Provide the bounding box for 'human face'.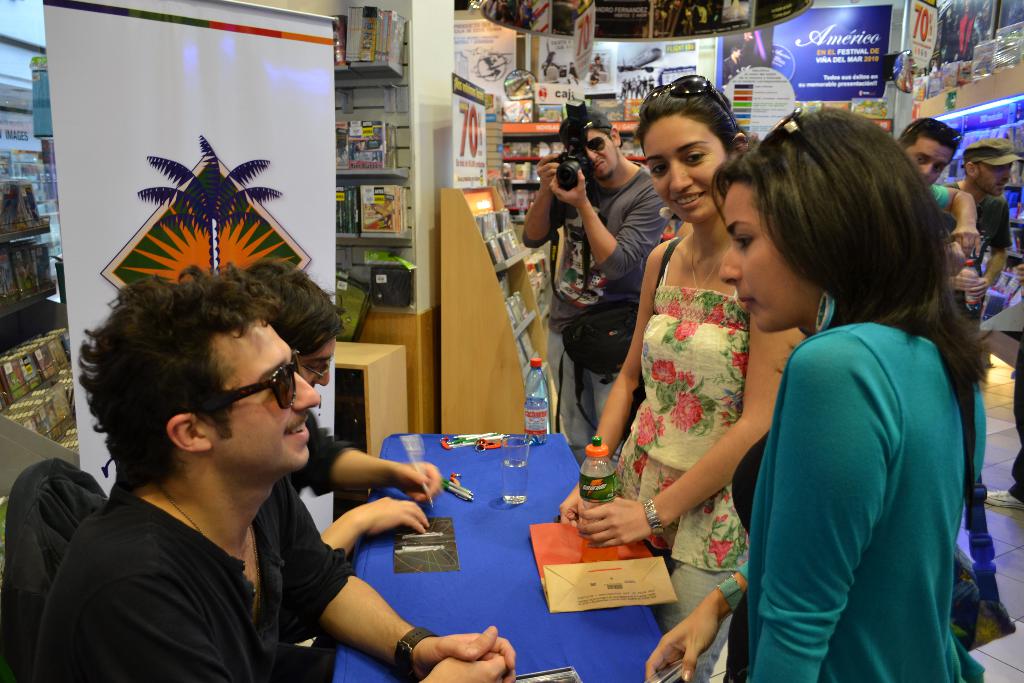
966 131 1012 199.
